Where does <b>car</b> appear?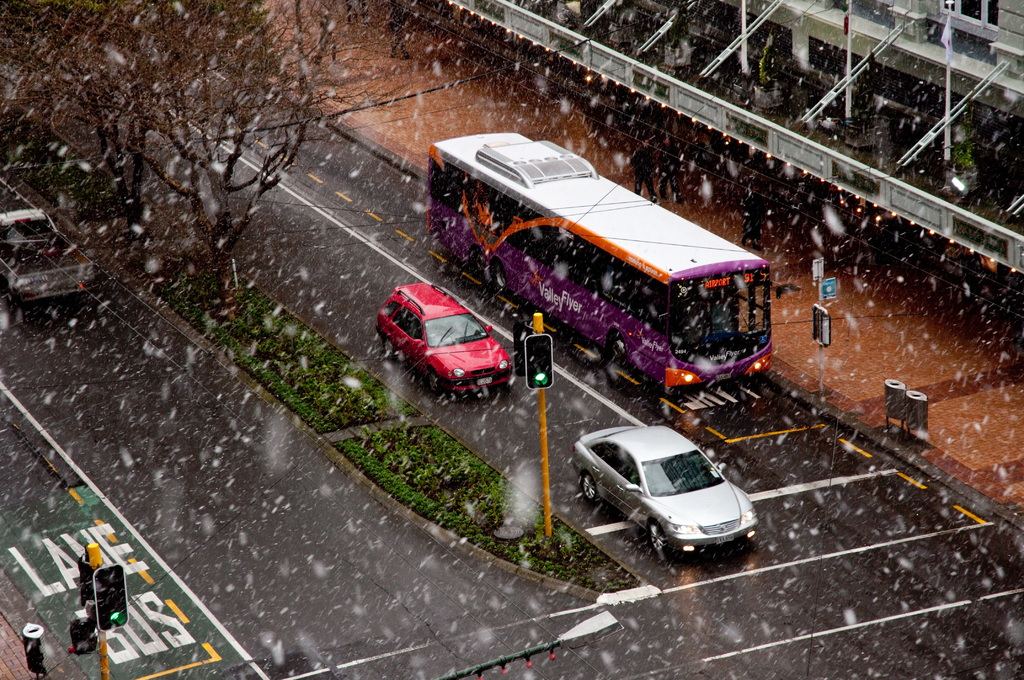
Appears at {"x1": 577, "y1": 420, "x2": 772, "y2": 560}.
